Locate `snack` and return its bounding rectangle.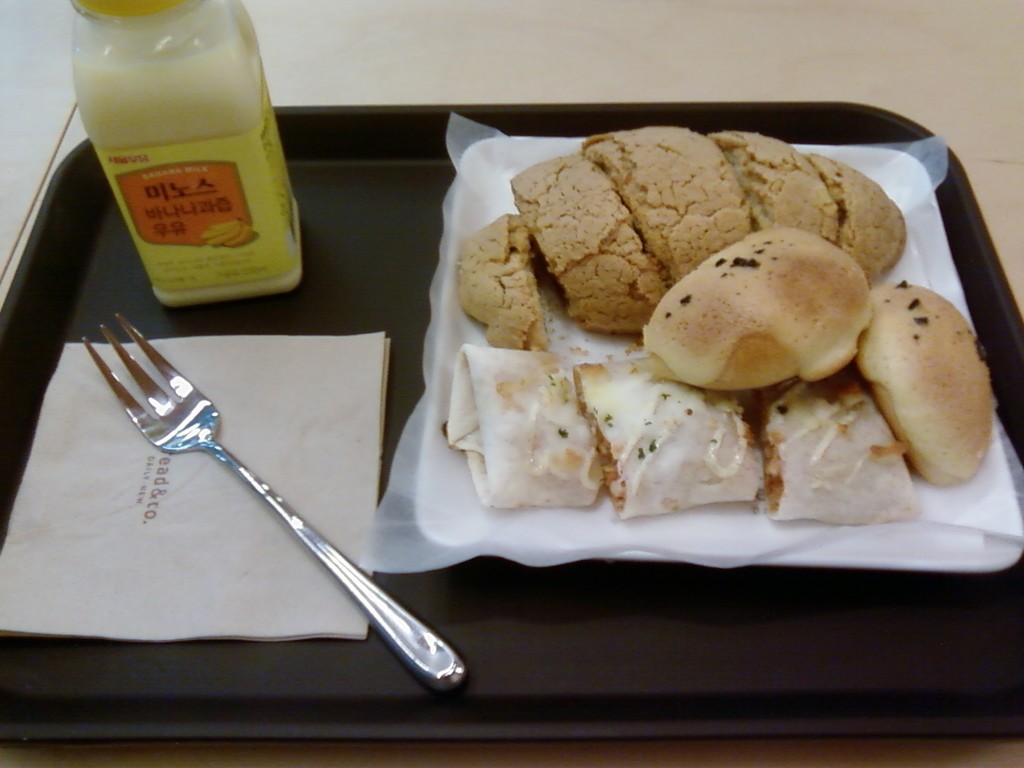
crop(857, 282, 995, 495).
